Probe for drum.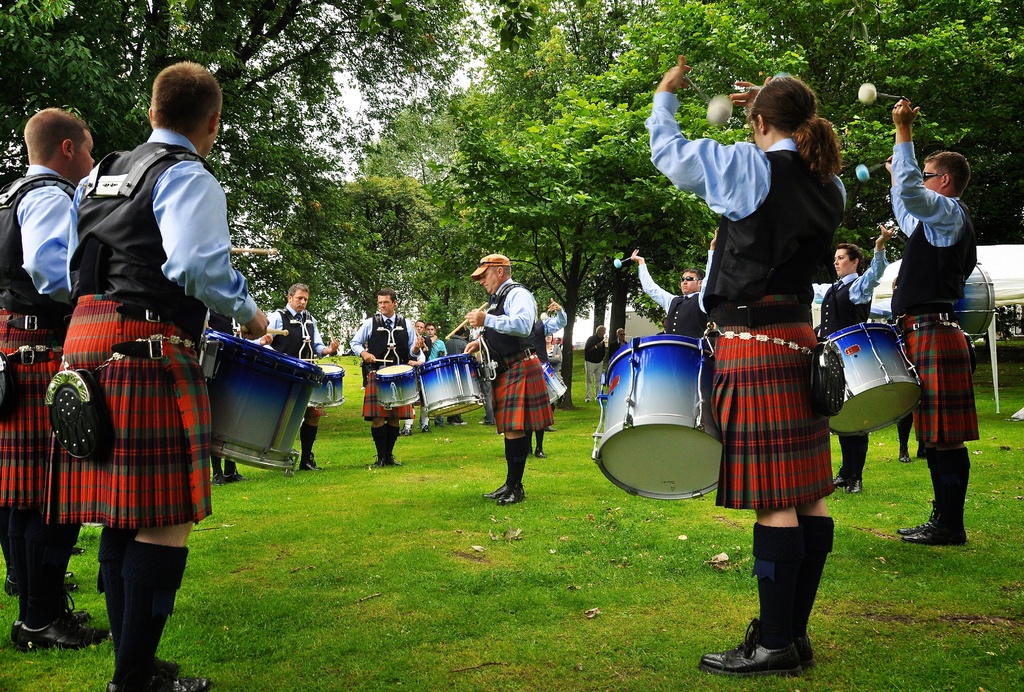
Probe result: 540 361 572 405.
